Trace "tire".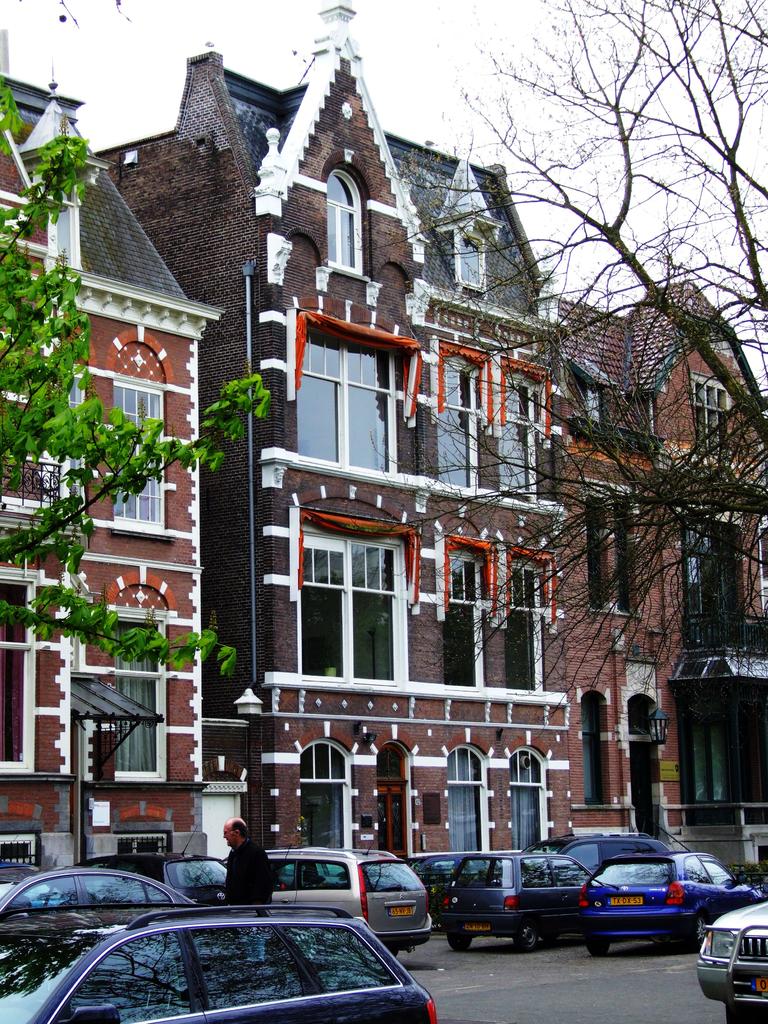
Traced to <region>690, 916, 704, 948</region>.
